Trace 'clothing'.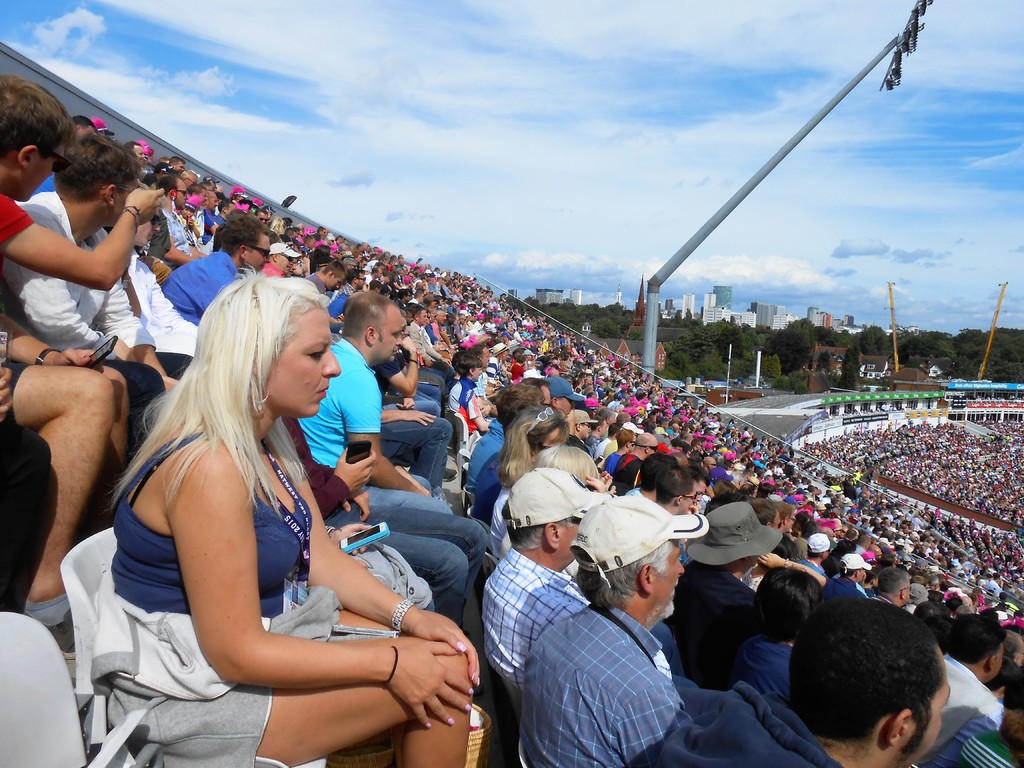
Traced to {"x1": 0, "y1": 192, "x2": 35, "y2": 424}.
